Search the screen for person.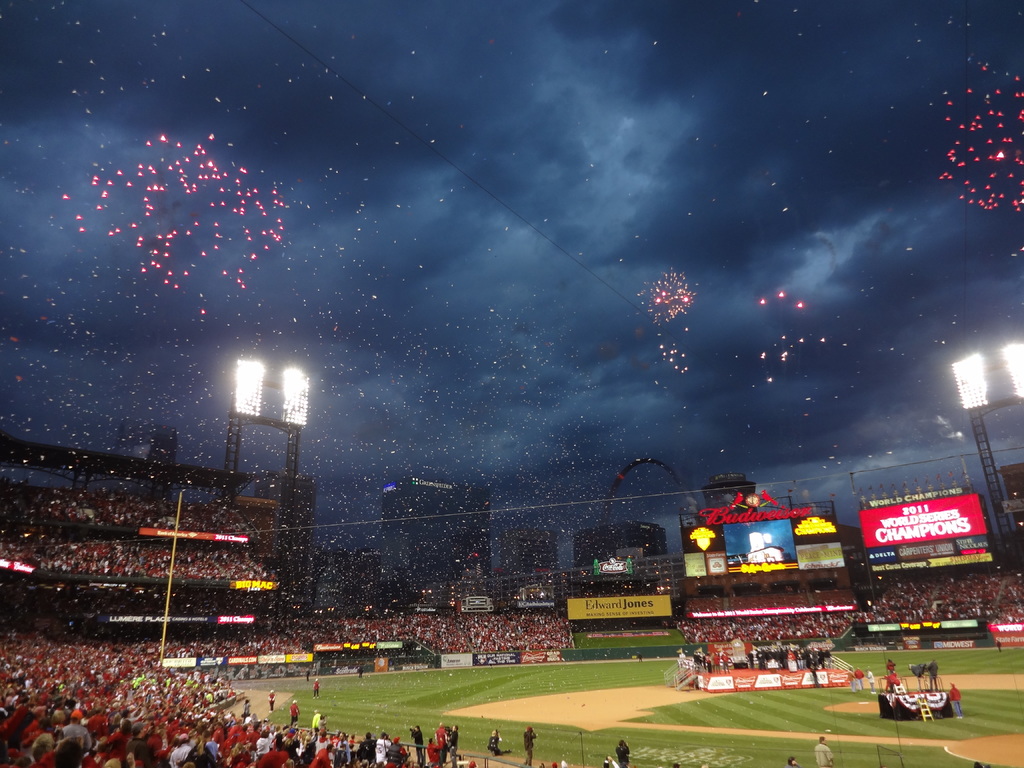
Found at [291,705,304,726].
